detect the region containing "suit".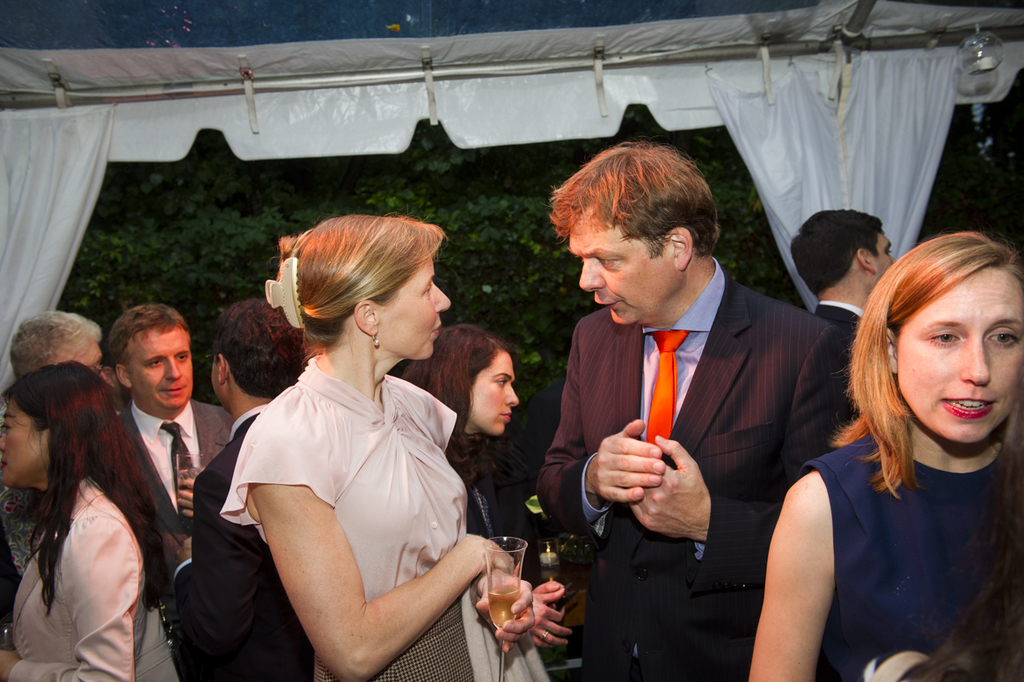
l=109, t=400, r=236, b=572.
